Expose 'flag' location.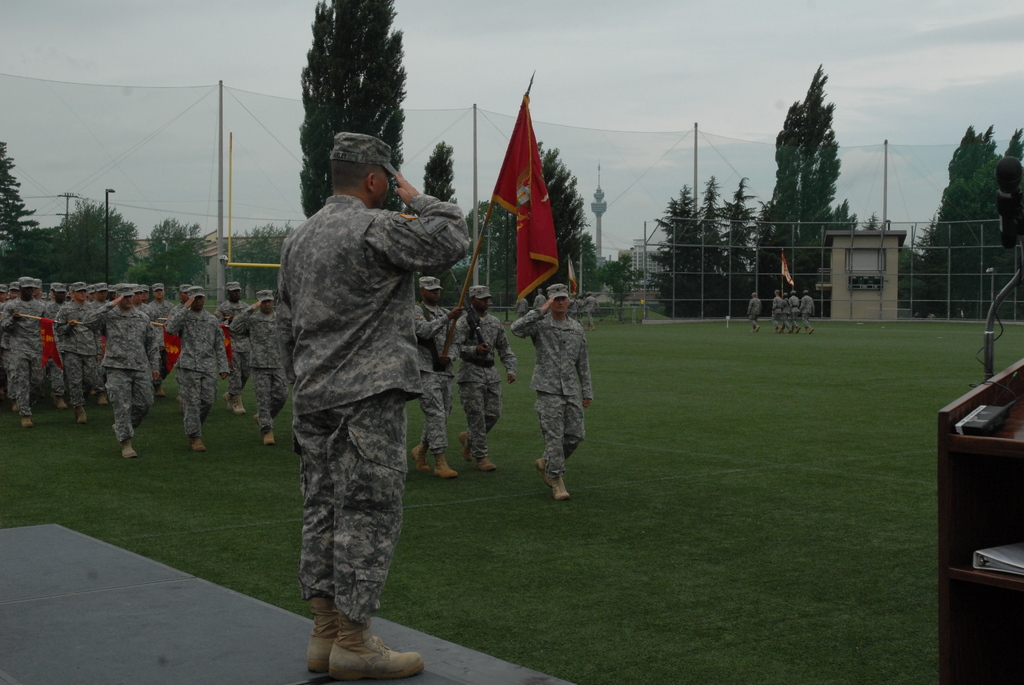
Exposed at <box>220,326,236,366</box>.
